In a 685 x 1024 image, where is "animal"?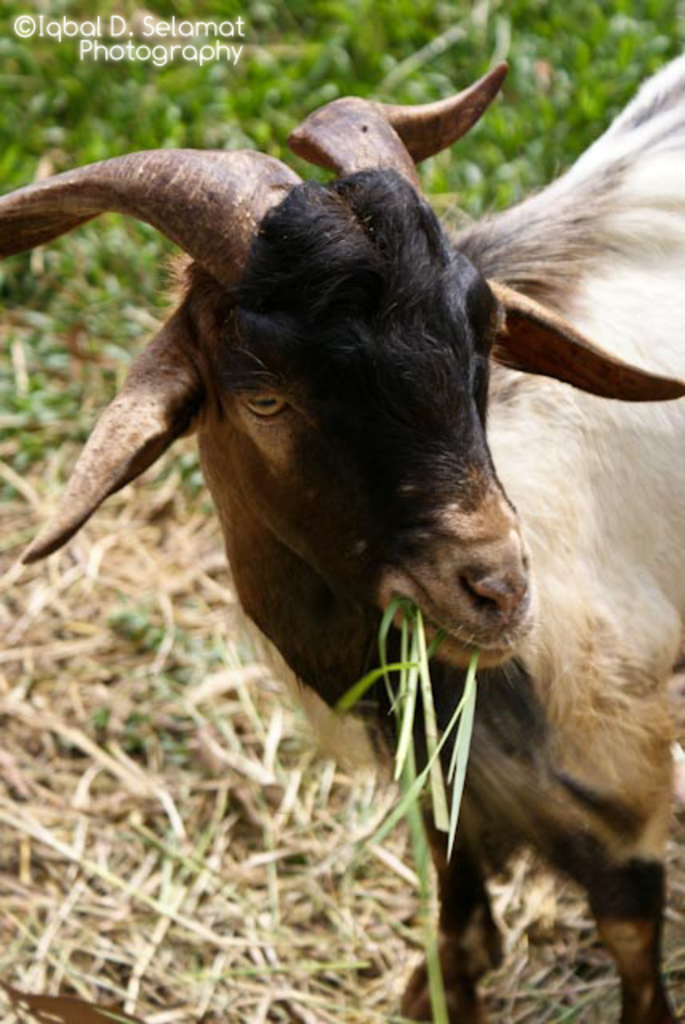
[0, 45, 683, 1022].
